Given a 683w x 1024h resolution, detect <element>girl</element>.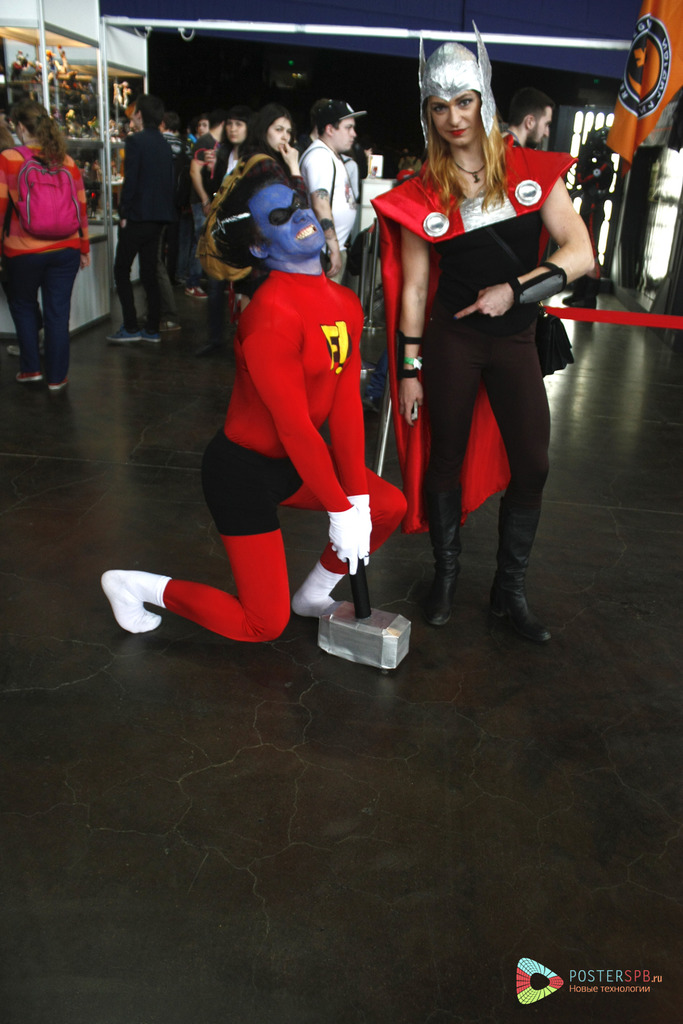
<box>219,106,307,308</box>.
